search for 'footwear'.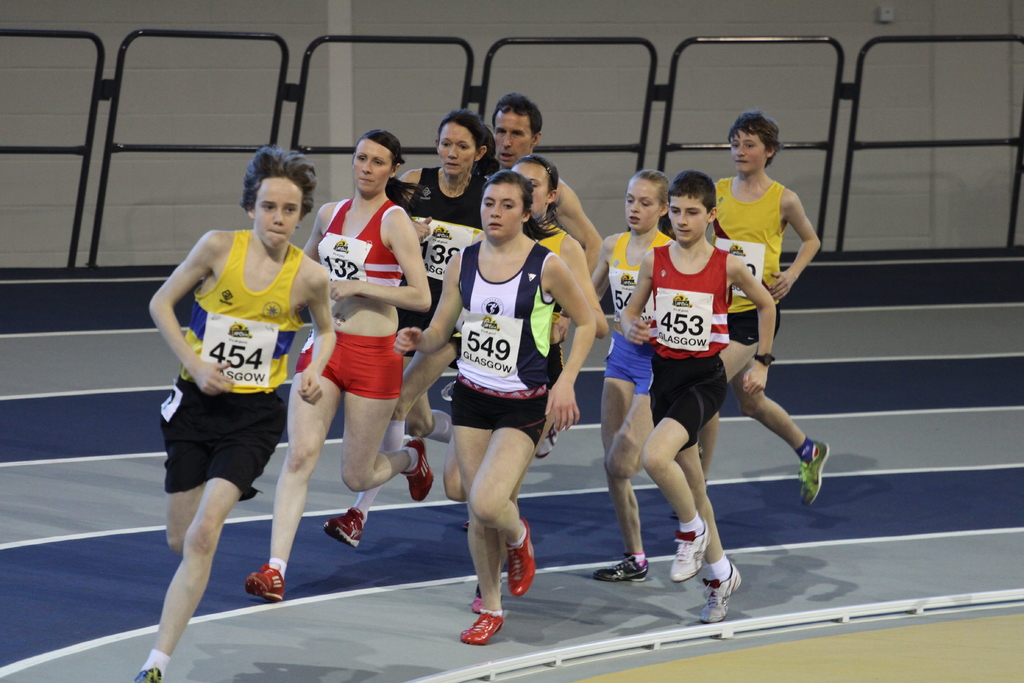
Found at <box>505,520,537,594</box>.
